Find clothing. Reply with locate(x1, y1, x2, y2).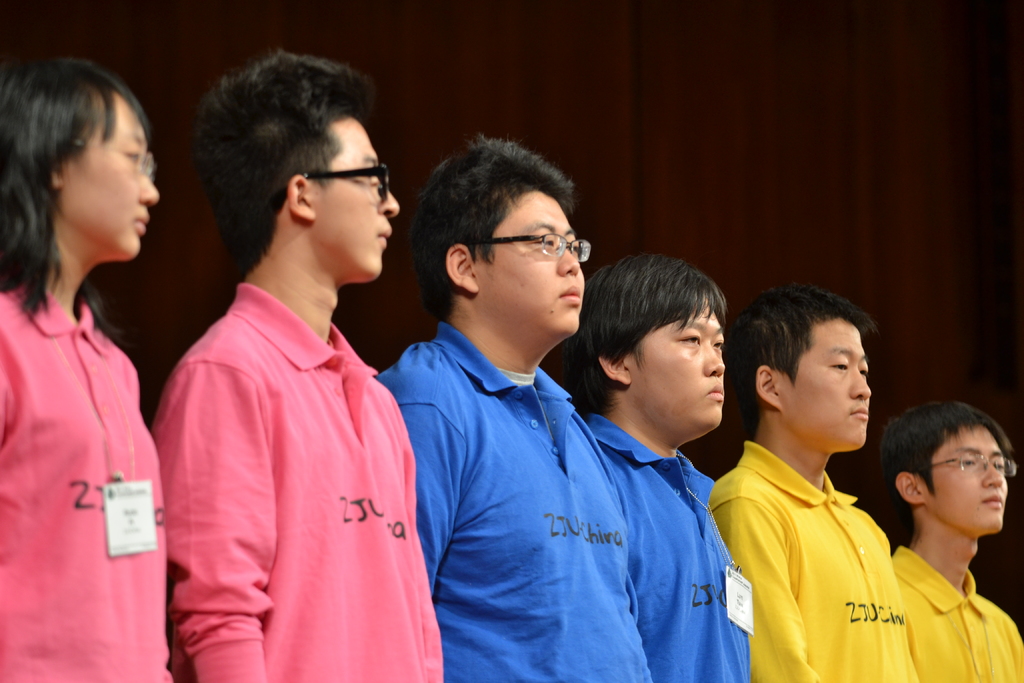
locate(894, 547, 1023, 682).
